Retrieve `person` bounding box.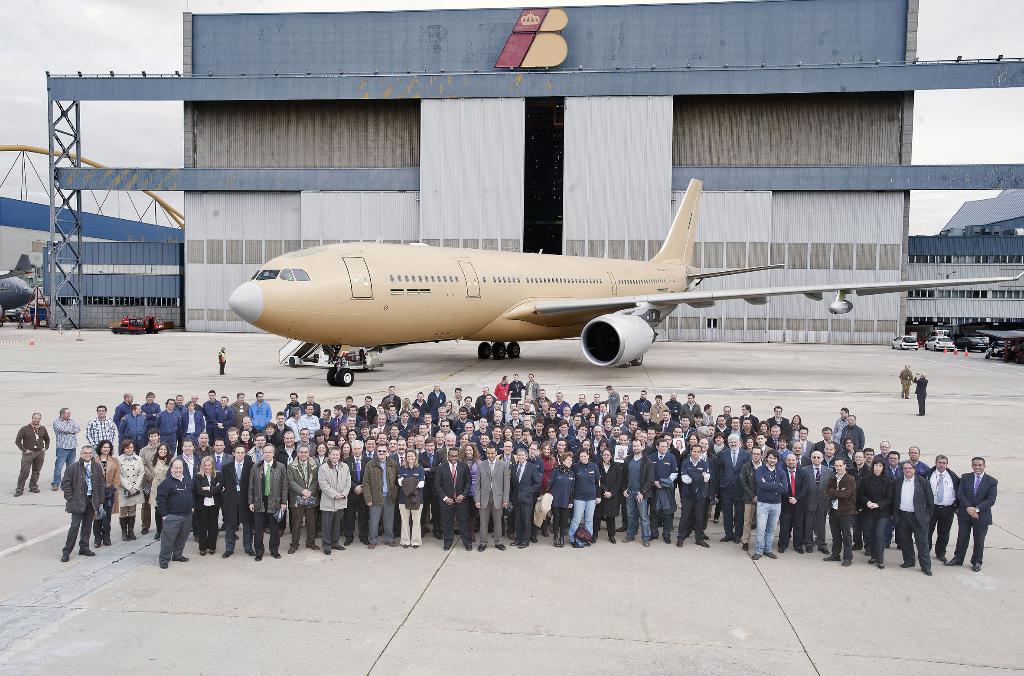
Bounding box: (x1=714, y1=415, x2=731, y2=438).
